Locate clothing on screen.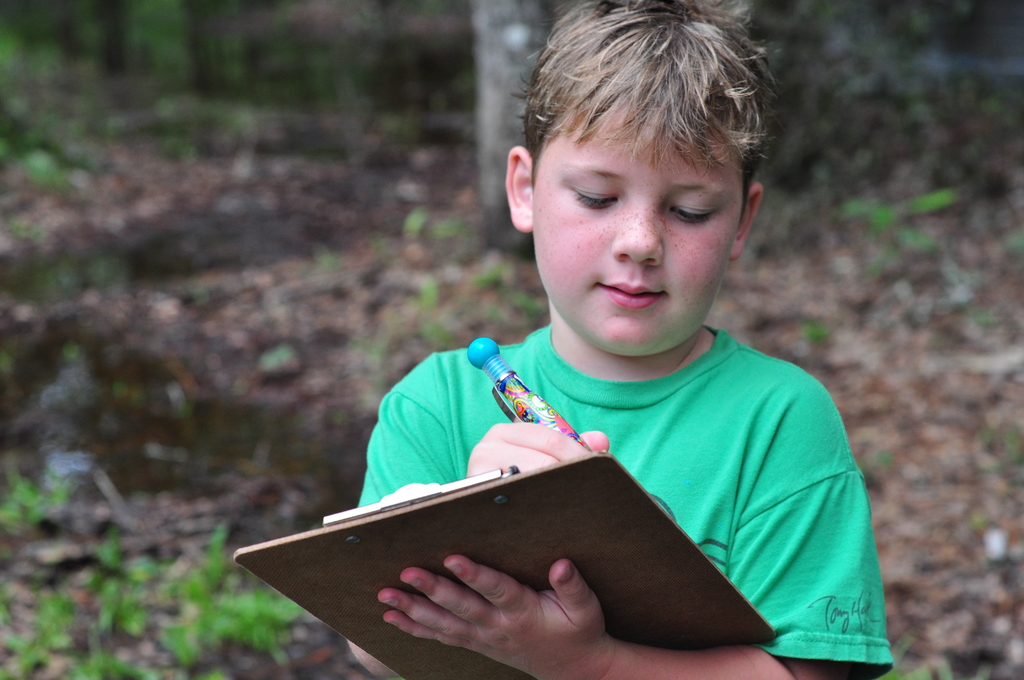
On screen at (298, 223, 897, 660).
